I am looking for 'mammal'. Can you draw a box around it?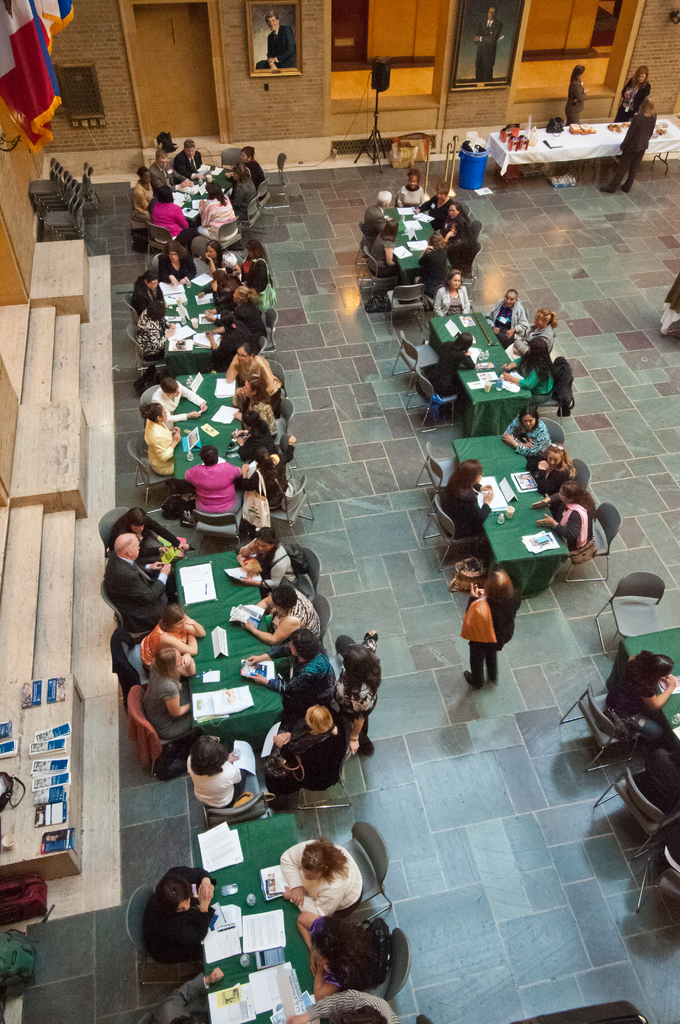
Sure, the bounding box is box(205, 241, 241, 276).
